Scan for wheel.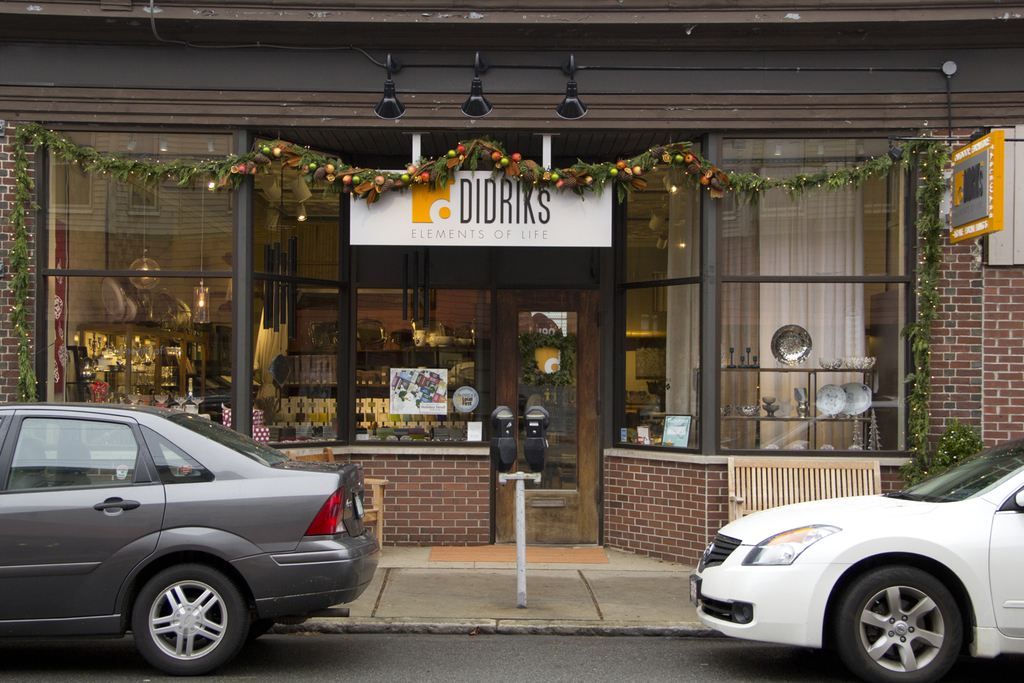
Scan result: box=[836, 565, 961, 682].
